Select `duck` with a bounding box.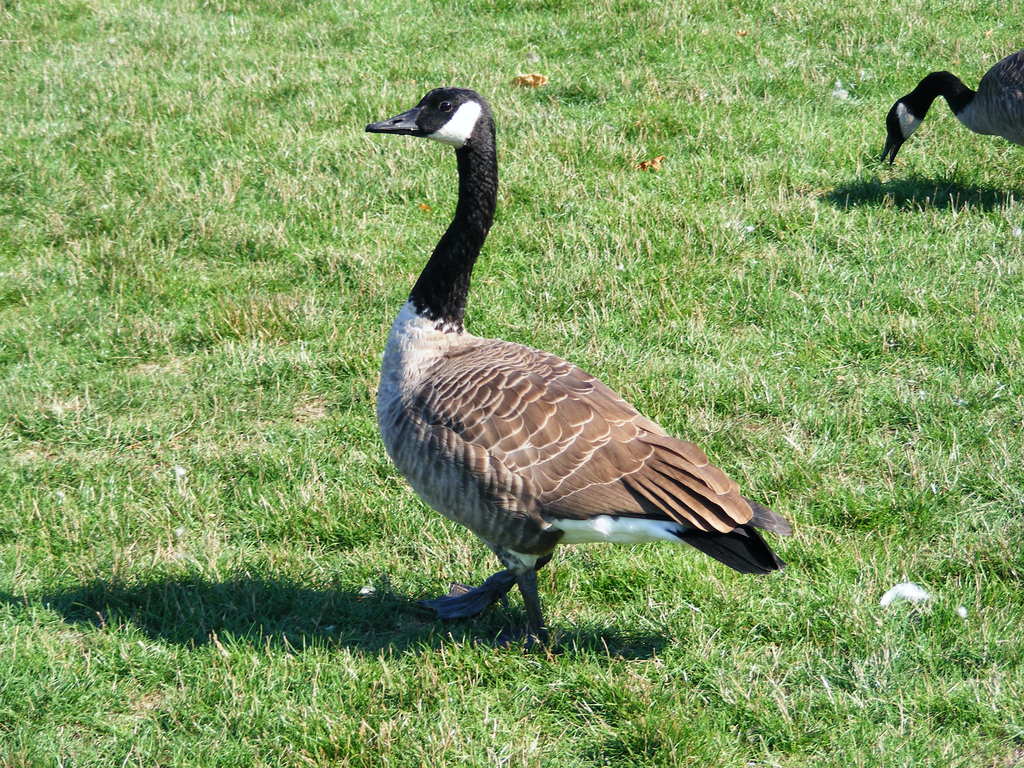
bbox(870, 45, 1023, 170).
